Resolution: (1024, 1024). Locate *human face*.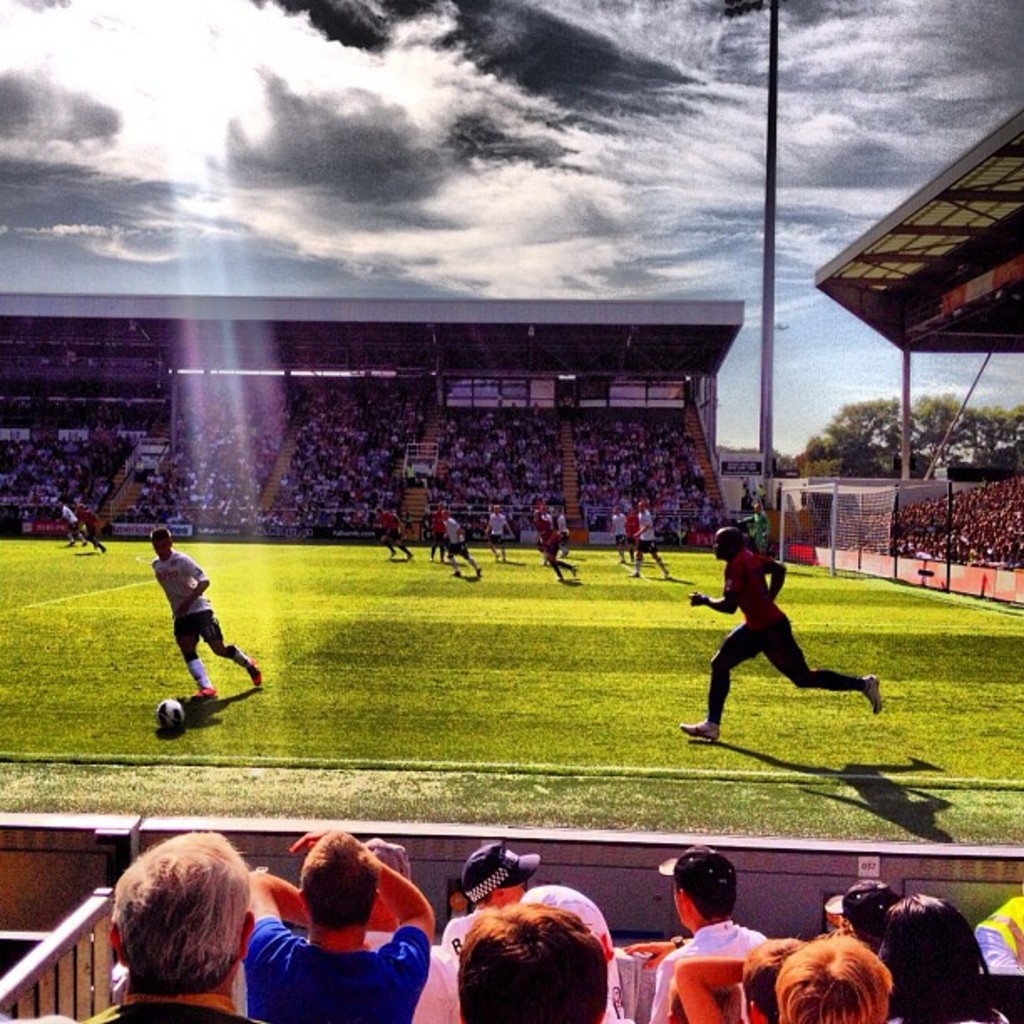
bbox=[147, 527, 167, 552].
